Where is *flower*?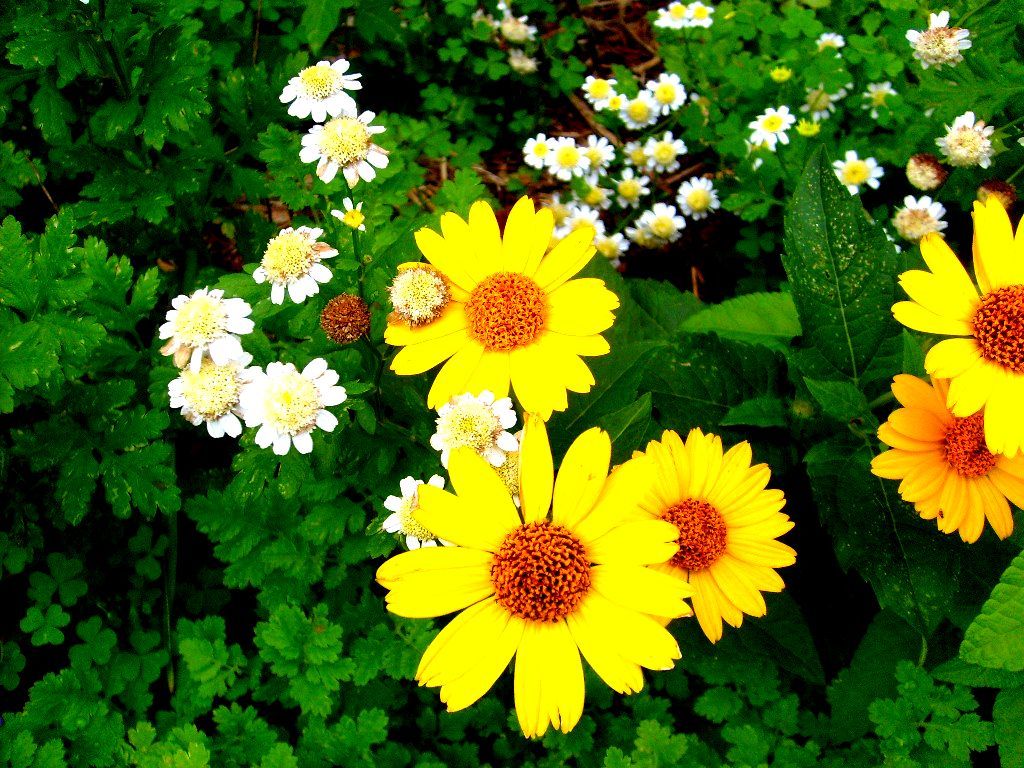
(386,196,625,432).
